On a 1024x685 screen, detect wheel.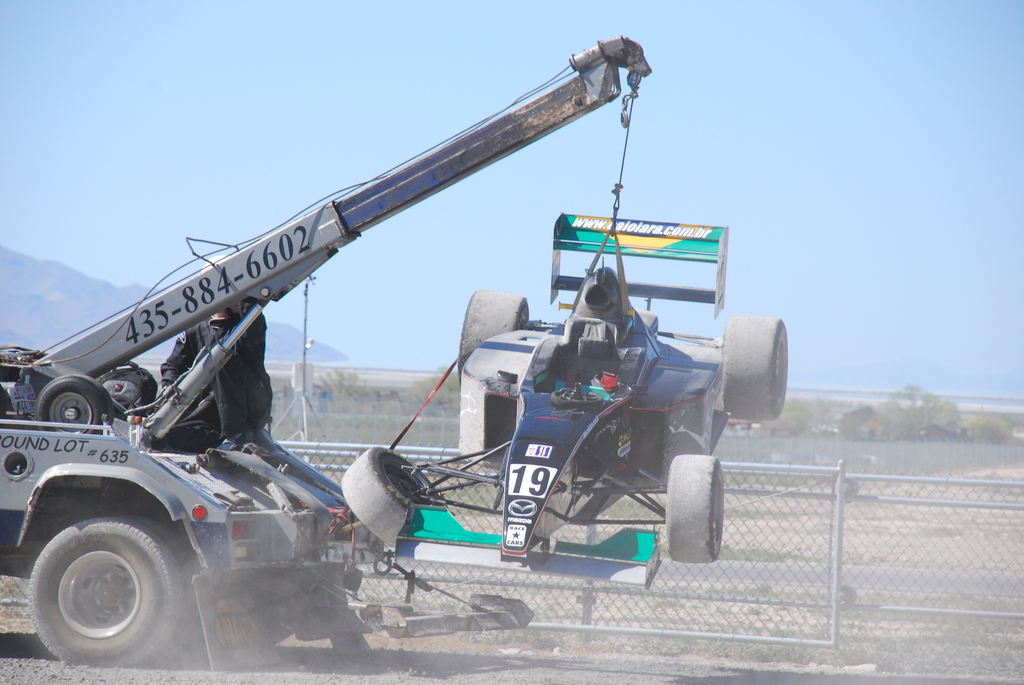
20 499 182 659.
